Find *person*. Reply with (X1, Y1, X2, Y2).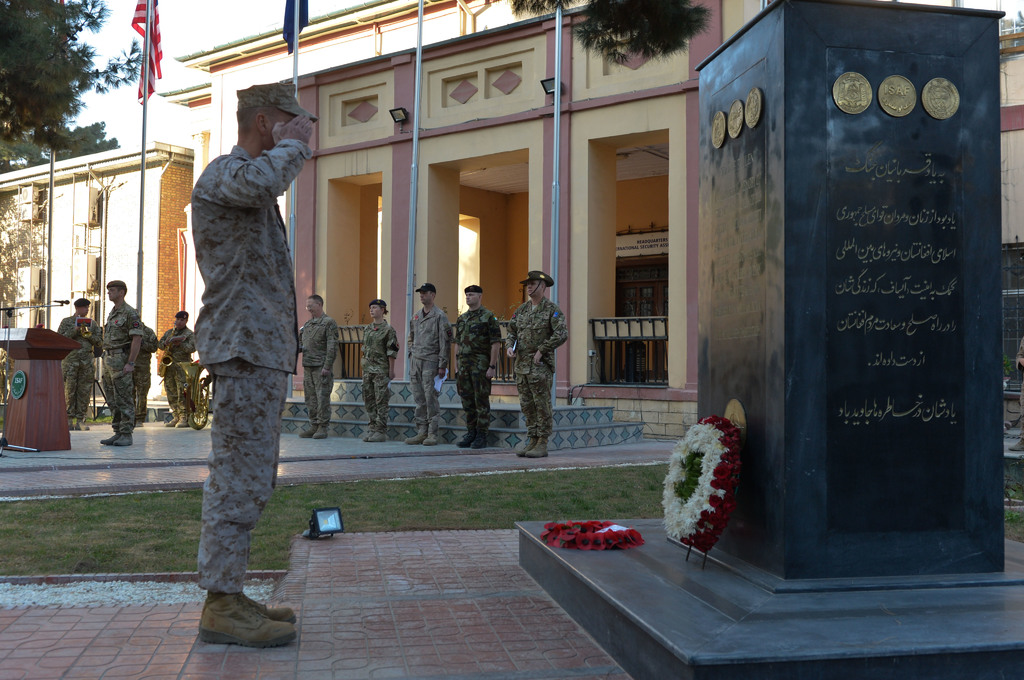
(58, 295, 95, 425).
